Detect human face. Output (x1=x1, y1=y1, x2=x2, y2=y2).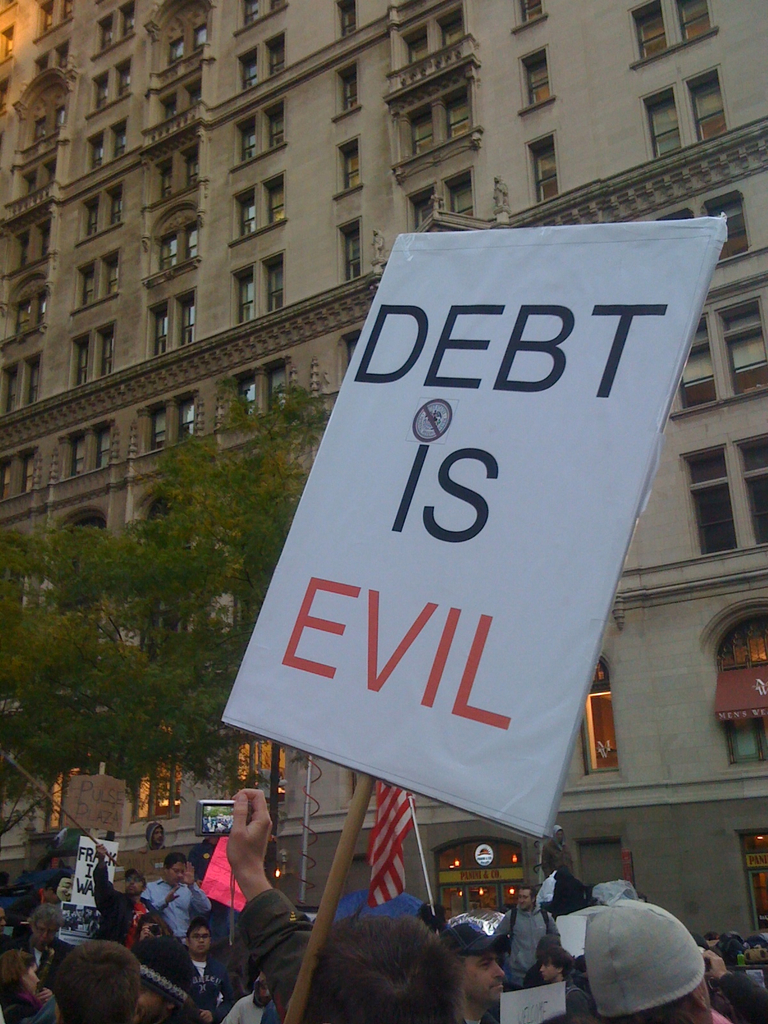
(x1=151, y1=827, x2=163, y2=844).
